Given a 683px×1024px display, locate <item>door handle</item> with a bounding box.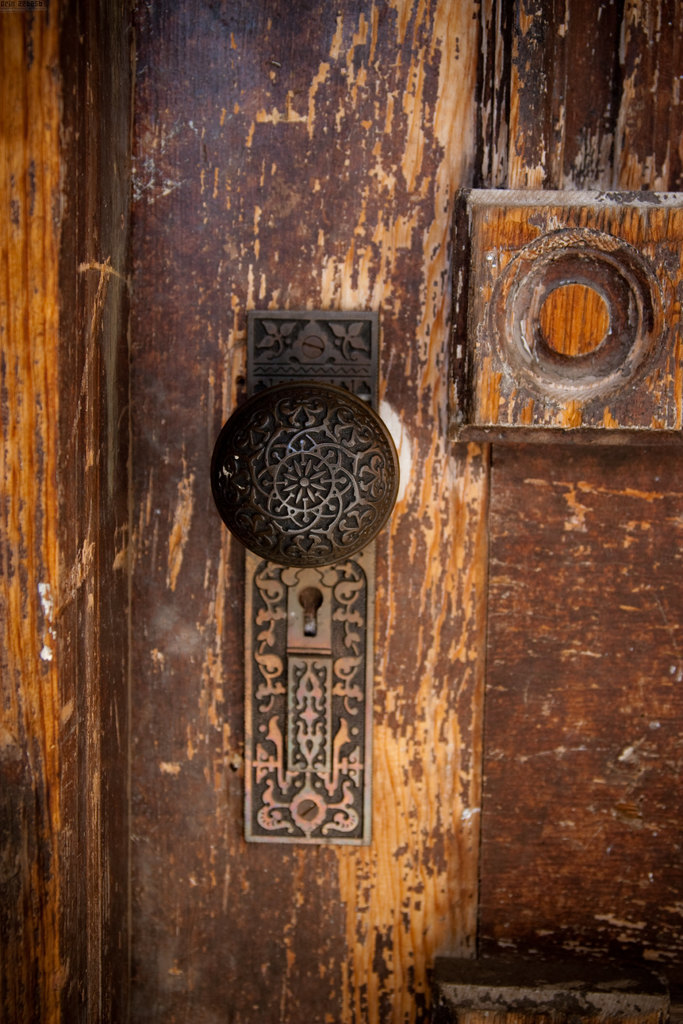
Located: bbox=(209, 309, 399, 847).
